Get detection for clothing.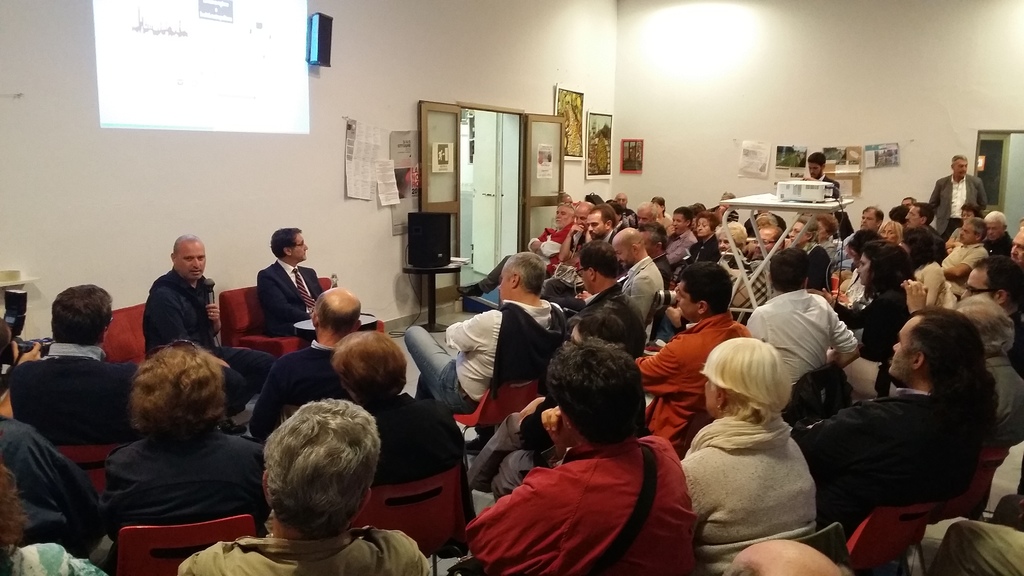
Detection: l=461, t=435, r=702, b=575.
